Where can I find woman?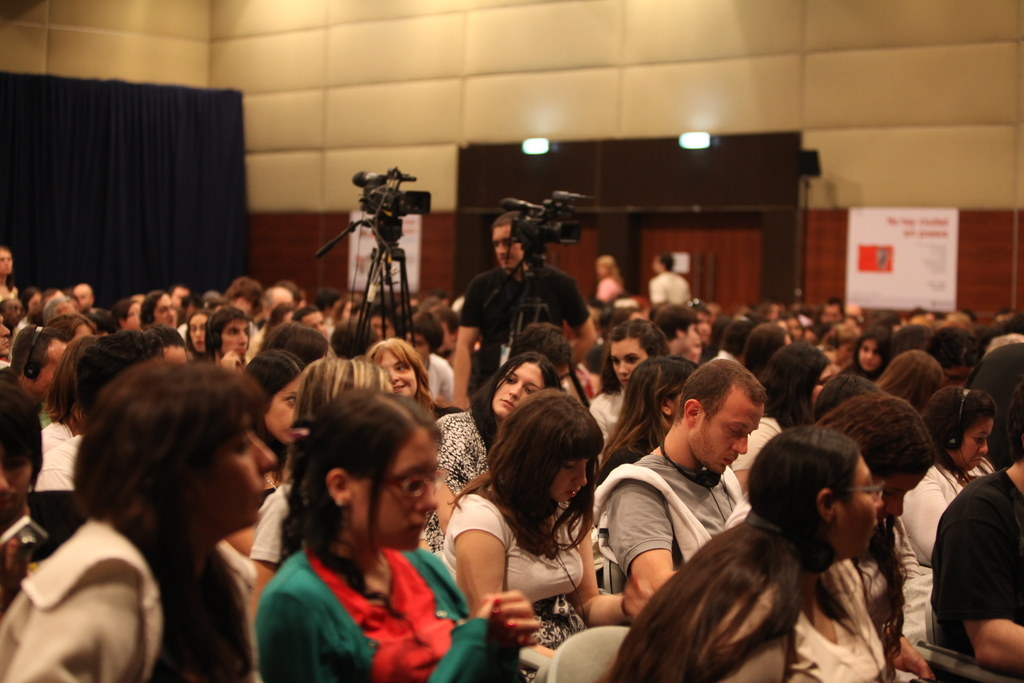
You can find it at {"x1": 434, "y1": 388, "x2": 654, "y2": 678}.
